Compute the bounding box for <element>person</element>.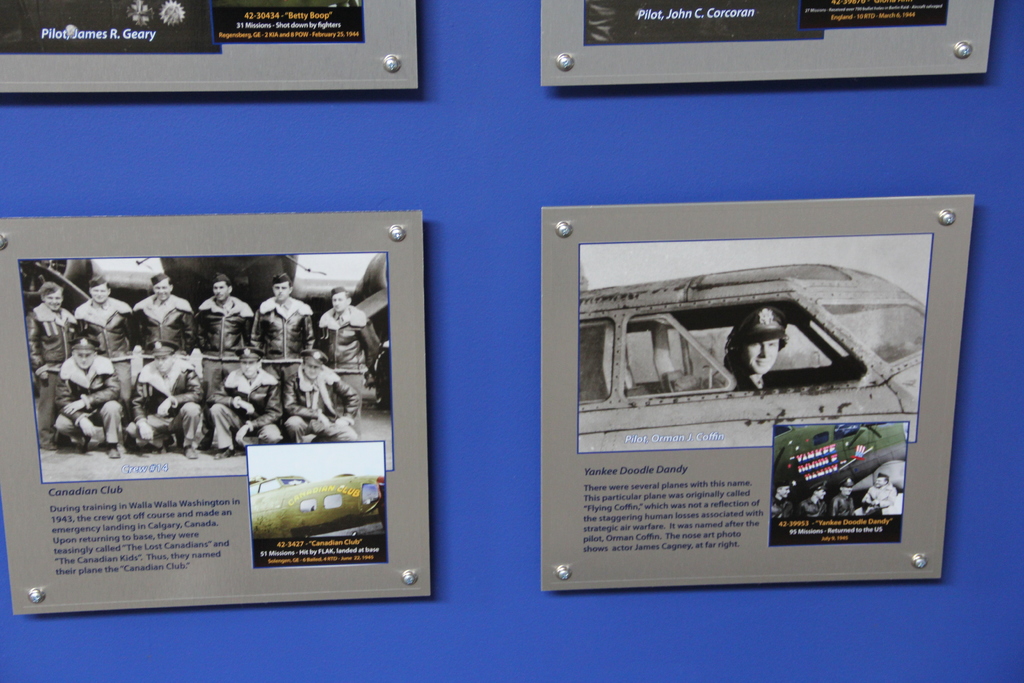
box=[70, 273, 132, 417].
